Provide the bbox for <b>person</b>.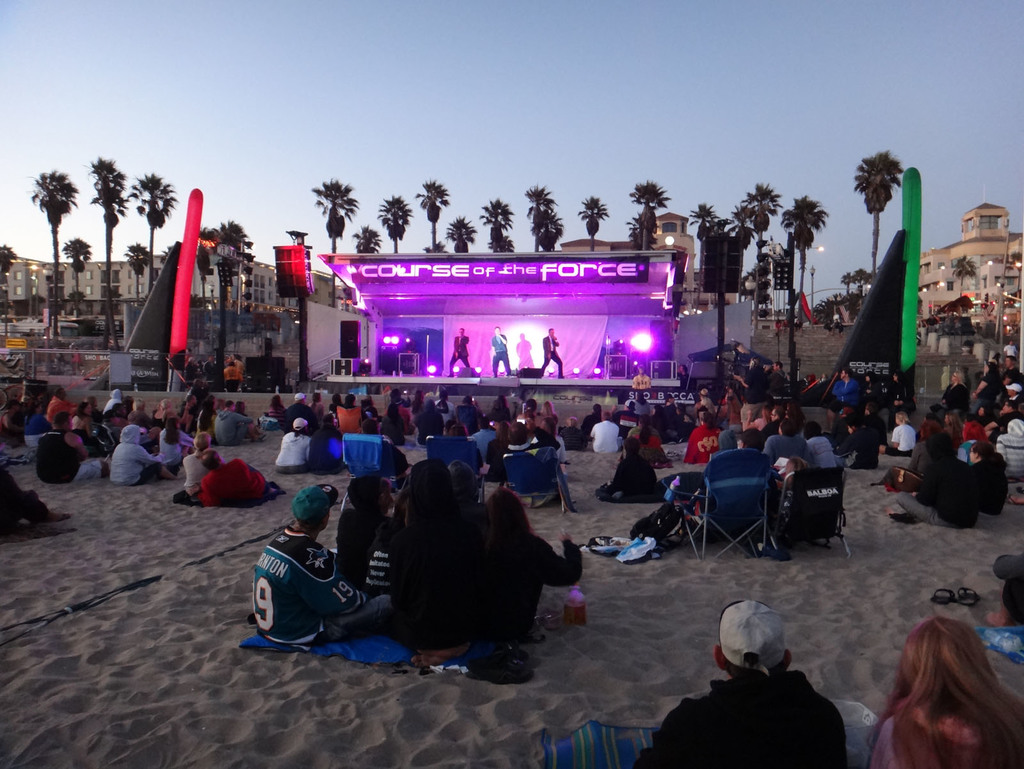
rect(737, 419, 763, 455).
